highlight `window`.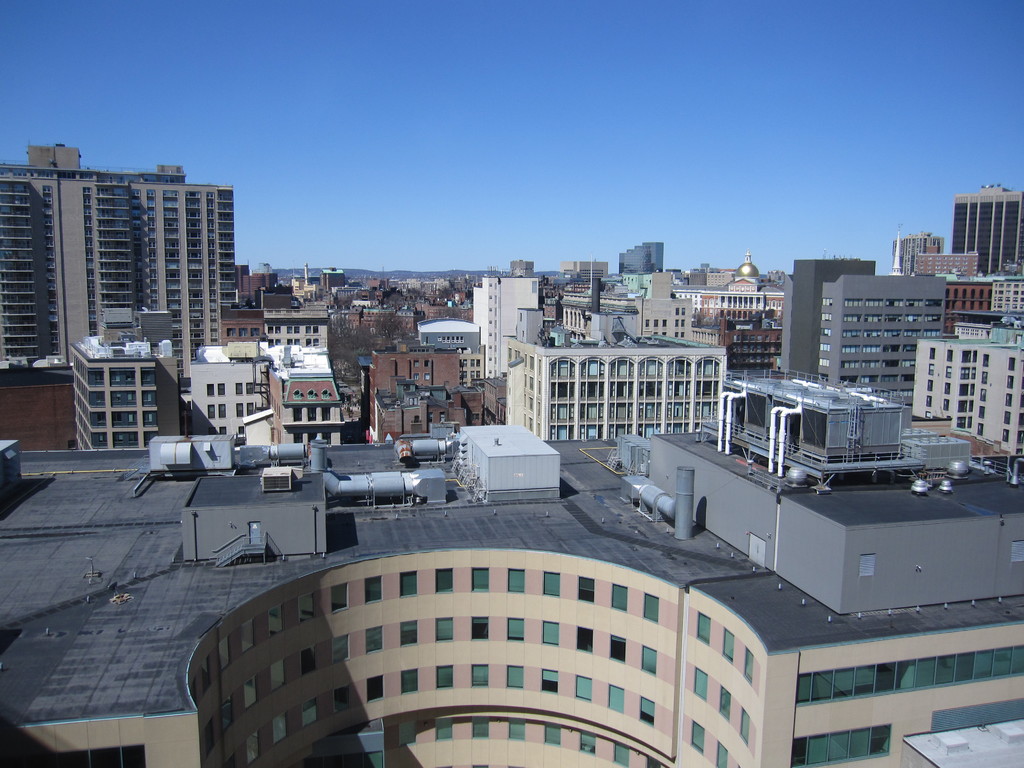
Highlighted region: x1=740, y1=708, x2=749, y2=747.
